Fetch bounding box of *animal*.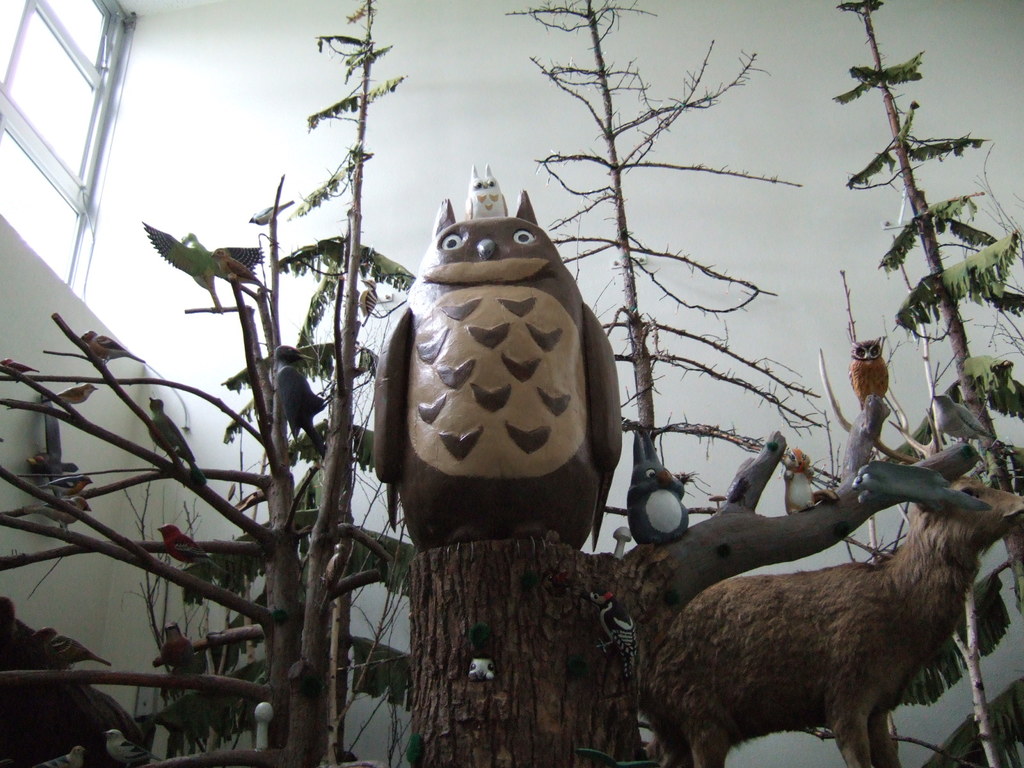
Bbox: pyautogui.locateOnScreen(0, 492, 95, 539).
